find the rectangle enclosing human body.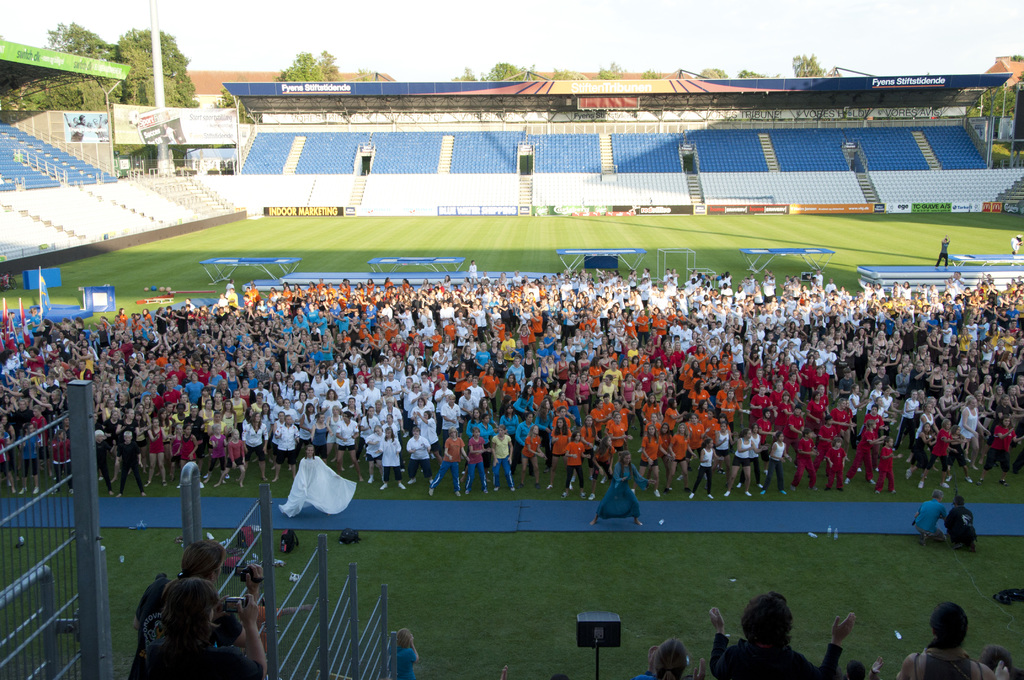
(778, 334, 785, 350).
